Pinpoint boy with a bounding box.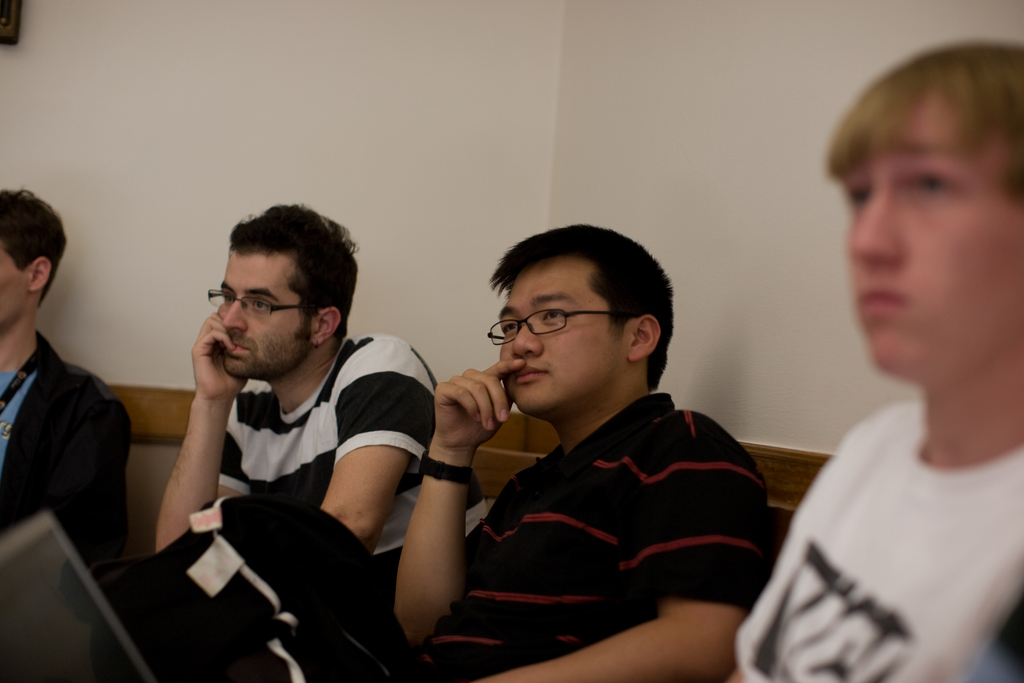
[392, 228, 773, 682].
